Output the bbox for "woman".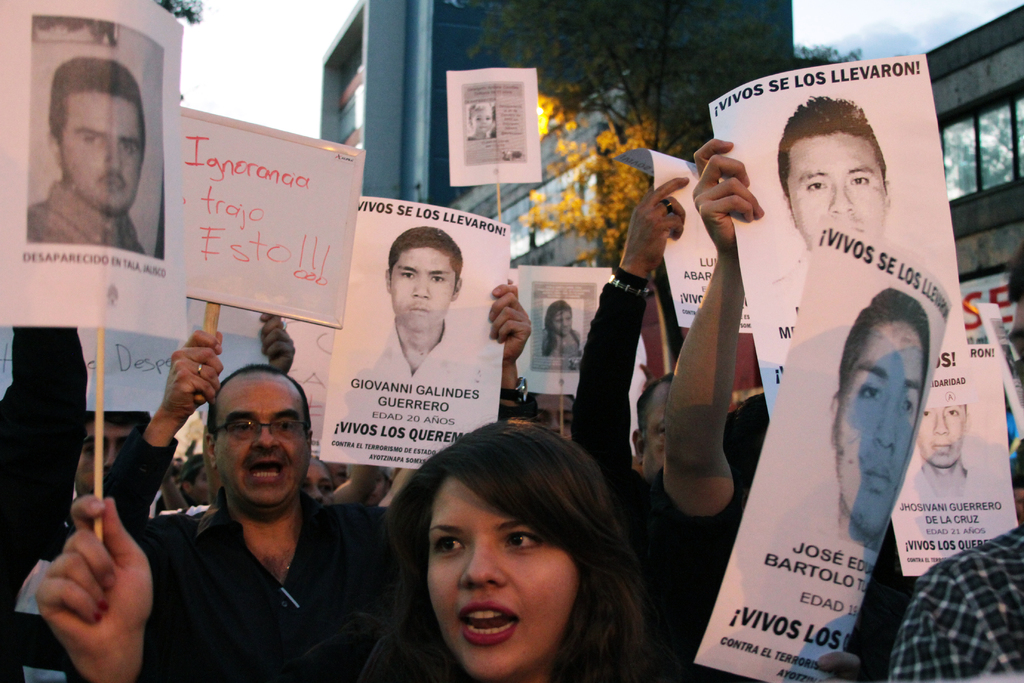
321:428:678:682.
